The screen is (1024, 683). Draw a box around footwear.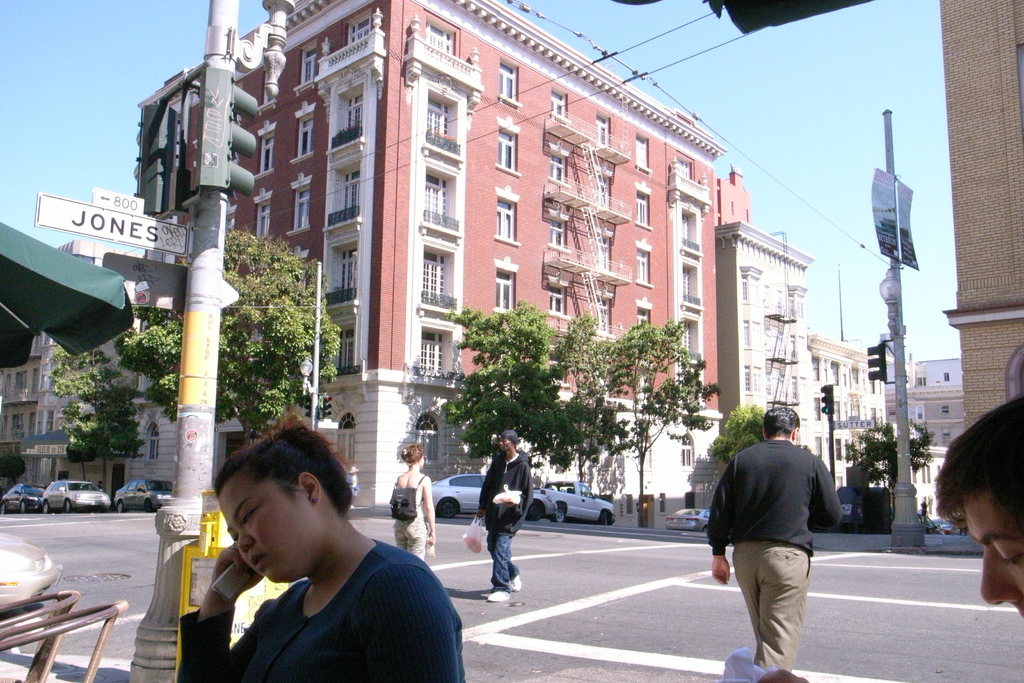
486, 592, 509, 600.
